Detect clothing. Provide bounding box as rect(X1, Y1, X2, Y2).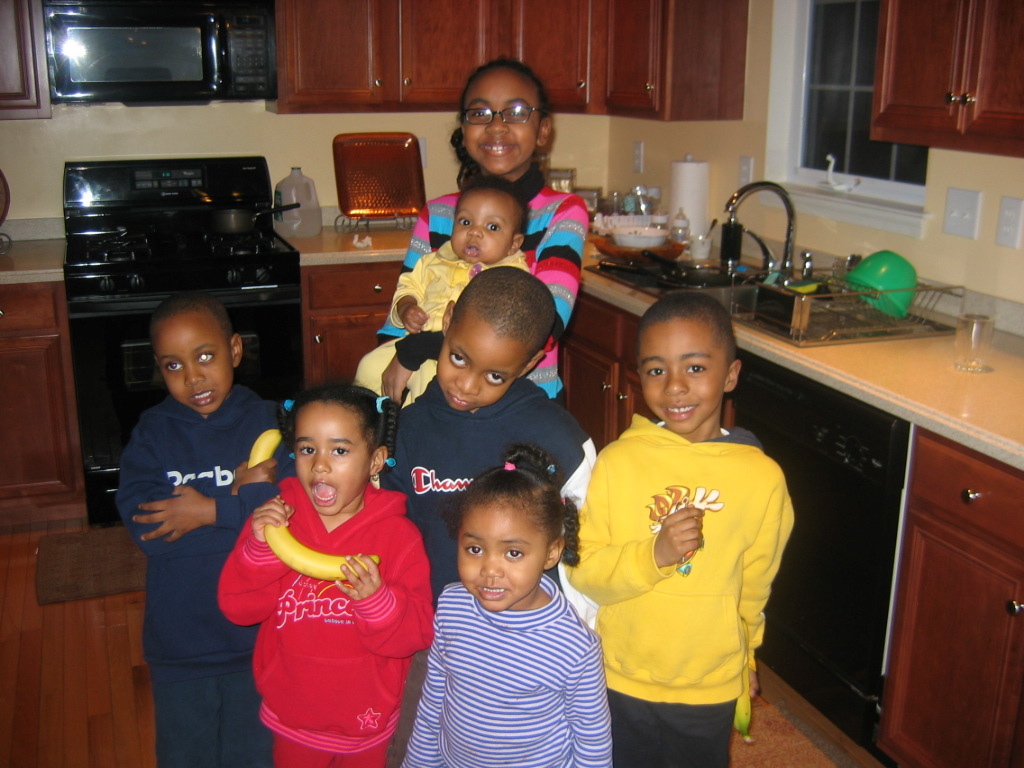
rect(349, 233, 539, 405).
